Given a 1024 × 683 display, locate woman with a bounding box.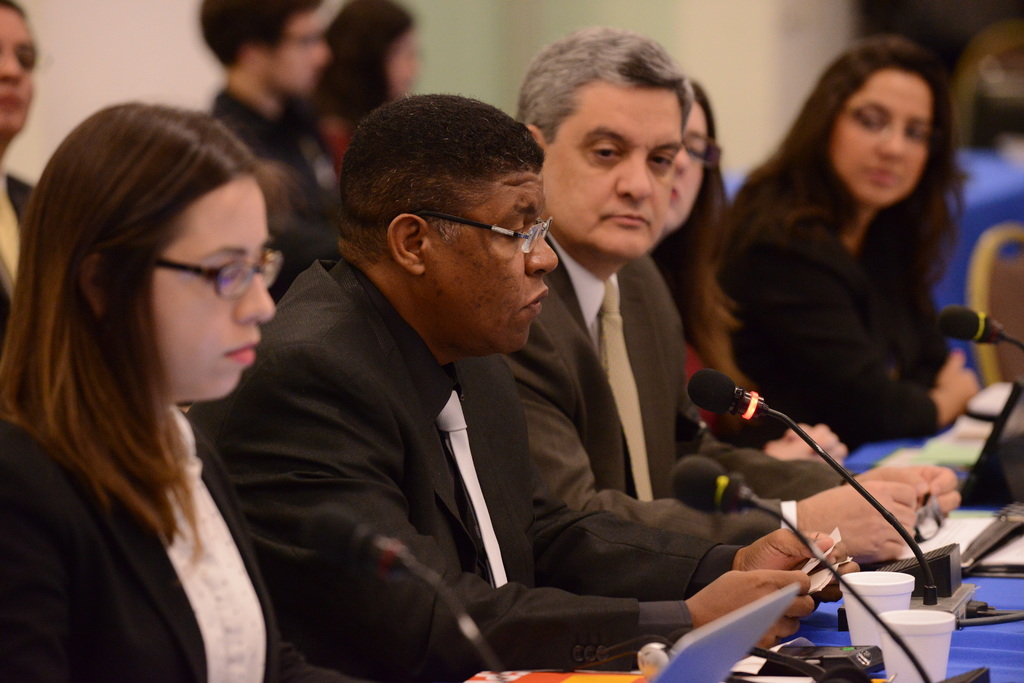
Located: bbox(0, 0, 45, 352).
